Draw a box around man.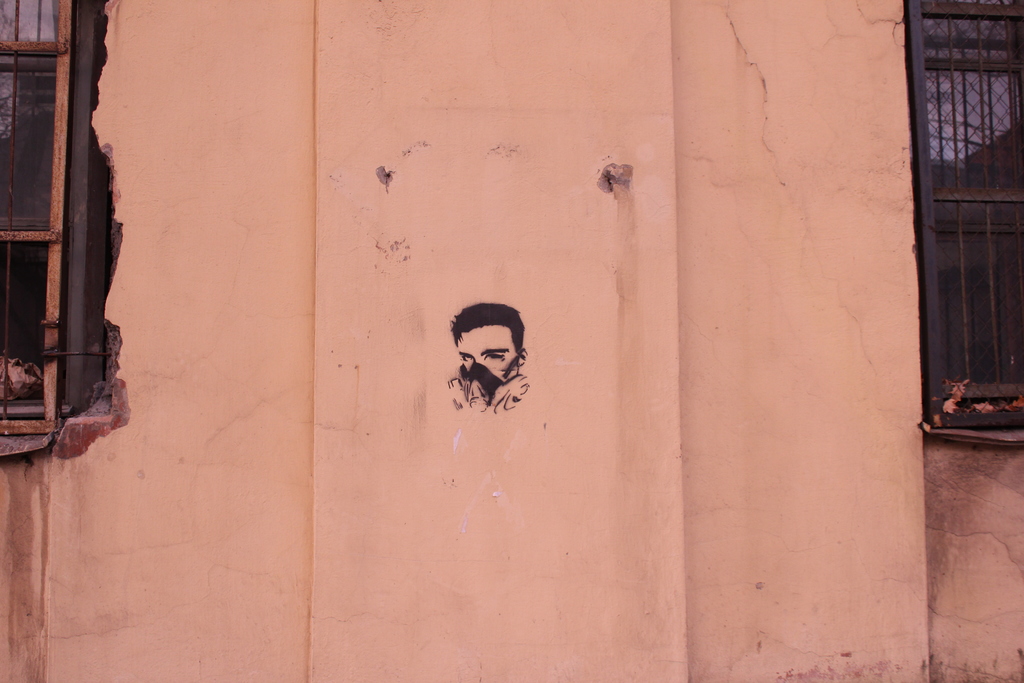
[x1=442, y1=300, x2=527, y2=411].
